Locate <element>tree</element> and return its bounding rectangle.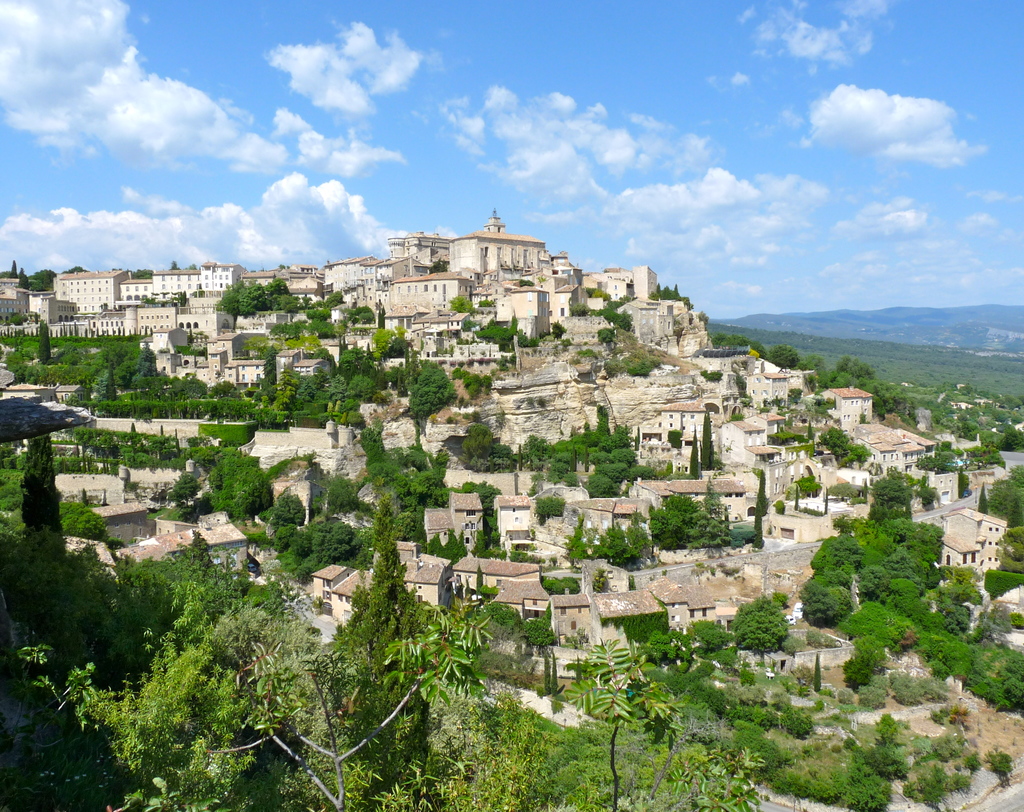
box(477, 316, 545, 346).
